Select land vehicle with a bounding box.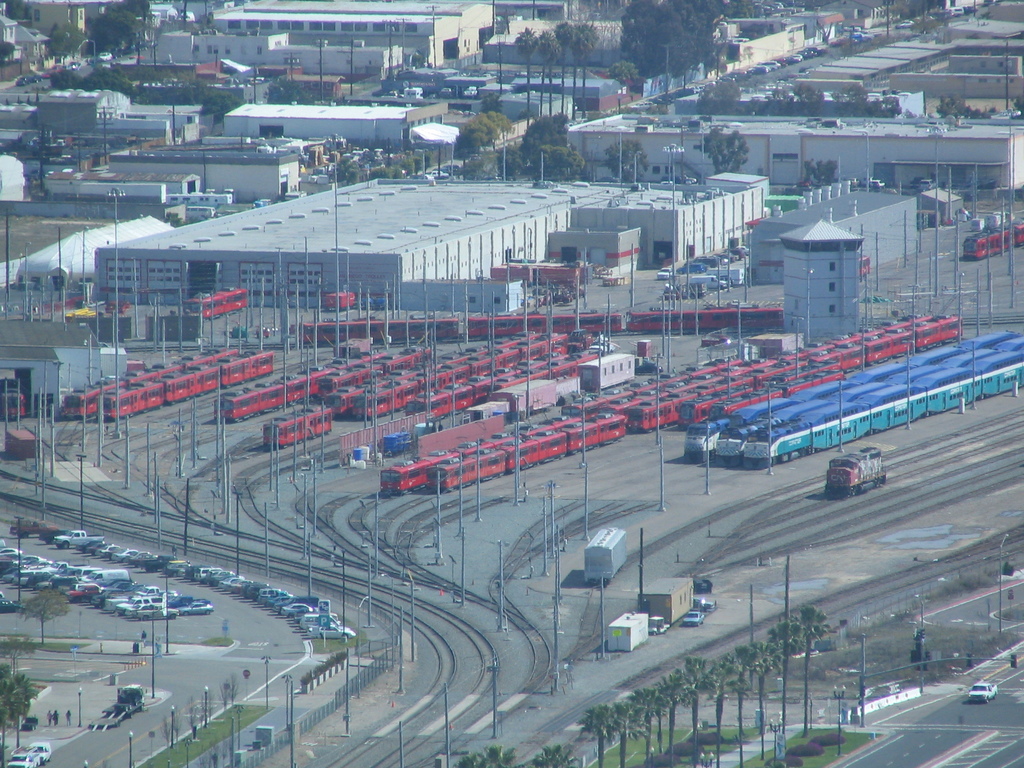
{"x1": 145, "y1": 555, "x2": 173, "y2": 568}.
